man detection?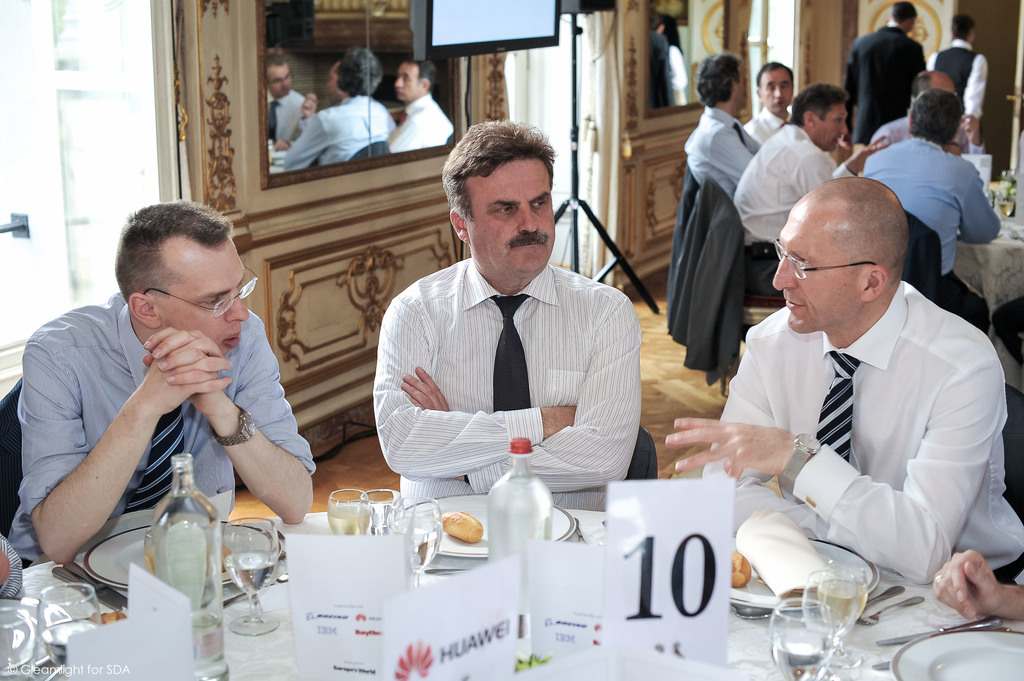
rect(836, 0, 963, 147)
